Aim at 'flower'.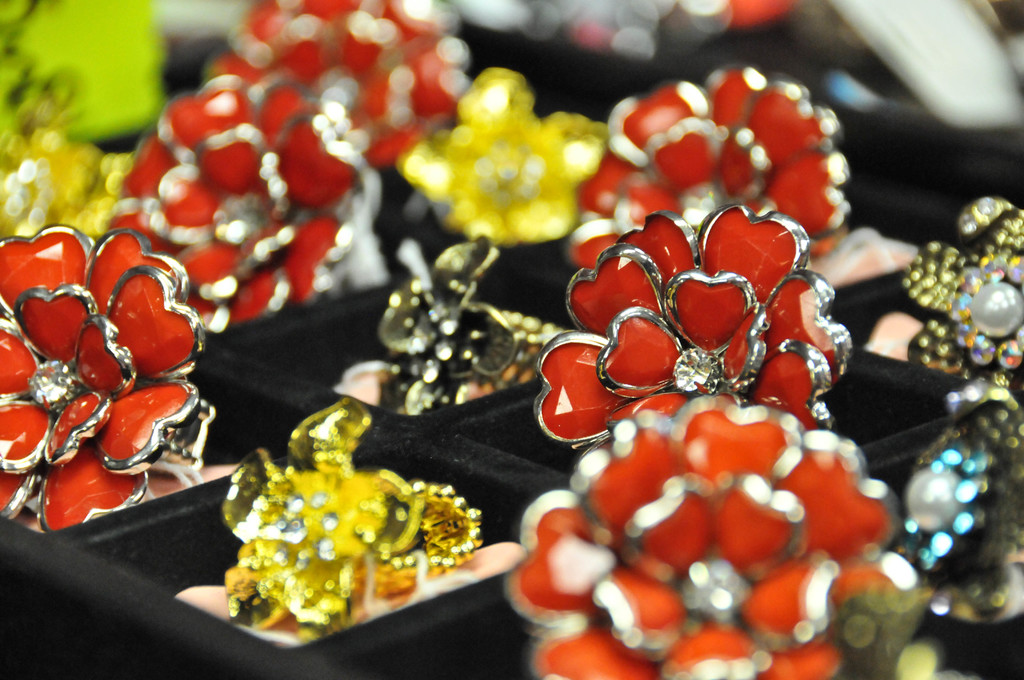
Aimed at <box>897,196,1023,373</box>.
